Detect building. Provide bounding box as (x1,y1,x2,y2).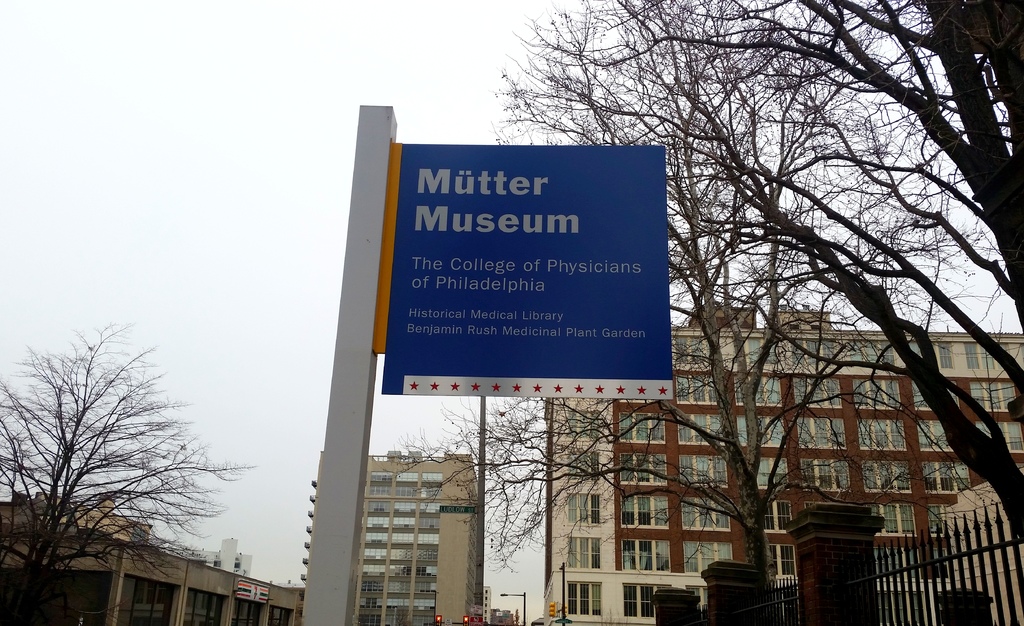
(539,330,1023,625).
